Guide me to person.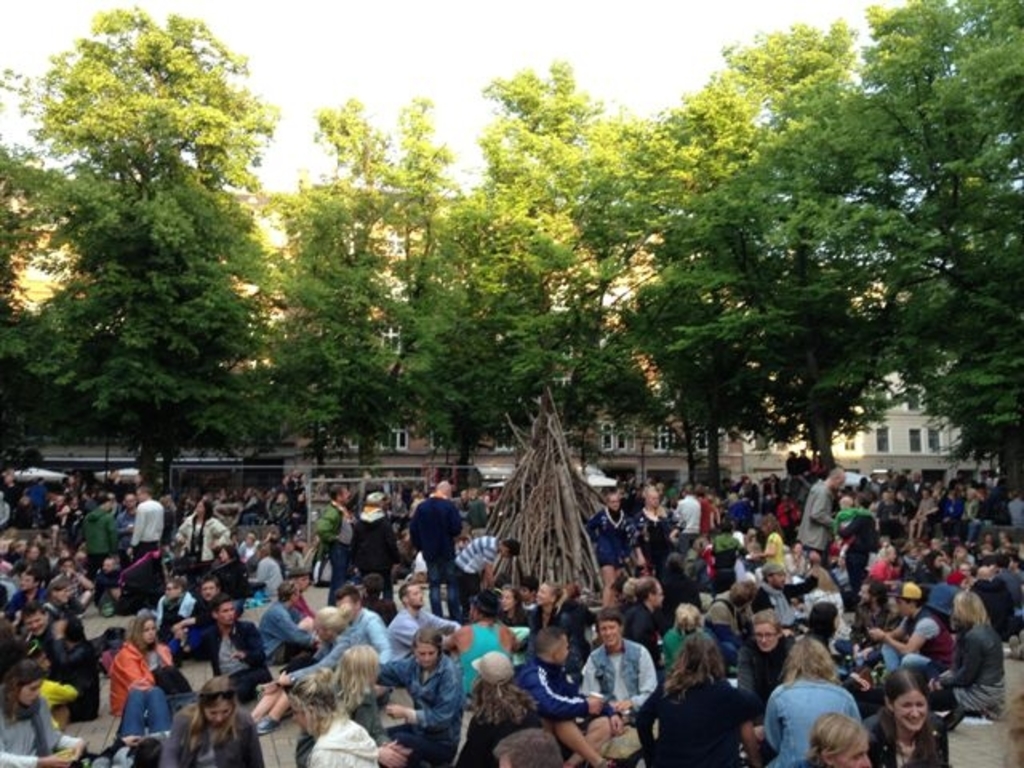
Guidance: bbox=[866, 573, 962, 680].
